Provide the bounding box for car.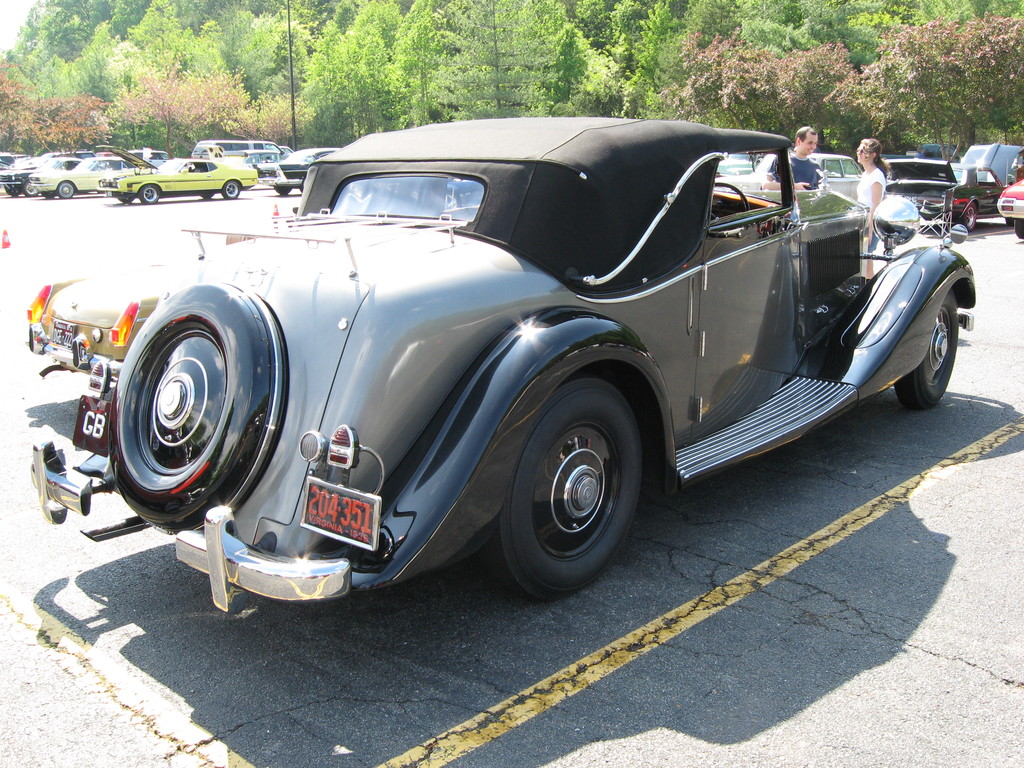
rect(0, 152, 63, 195).
